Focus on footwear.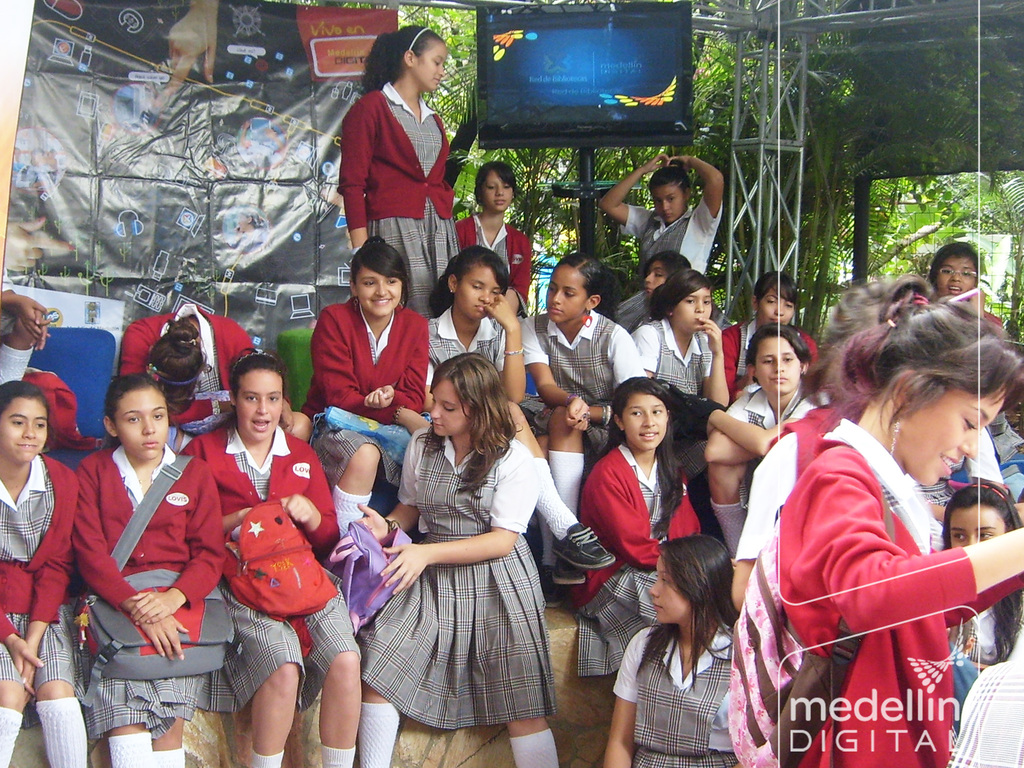
Focused at <bbox>546, 576, 566, 607</bbox>.
